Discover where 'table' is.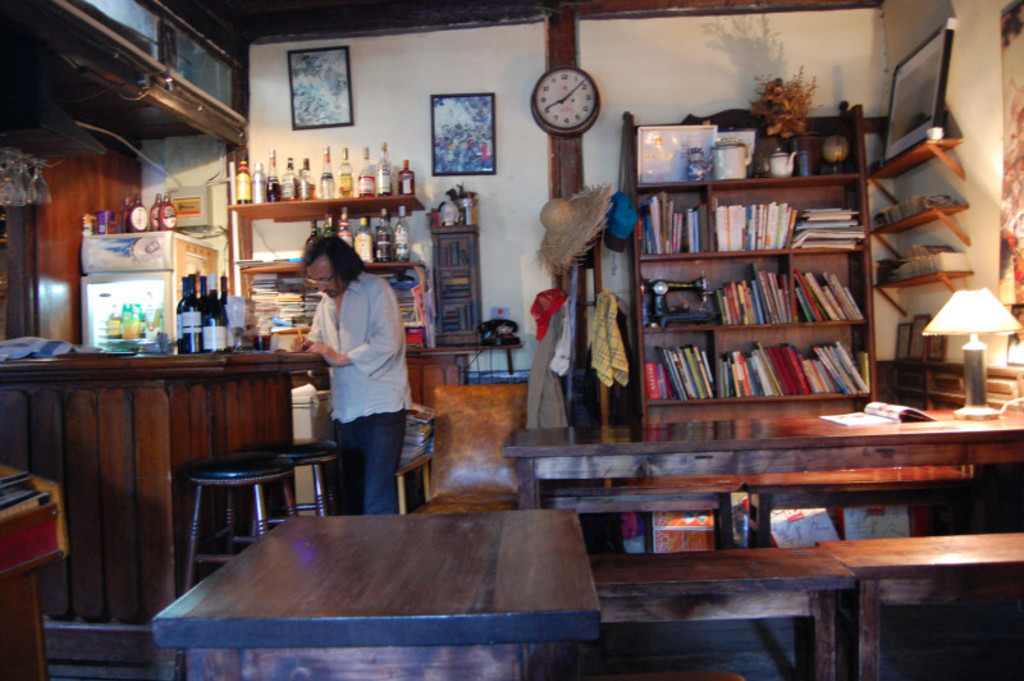
Discovered at box=[156, 504, 609, 680].
